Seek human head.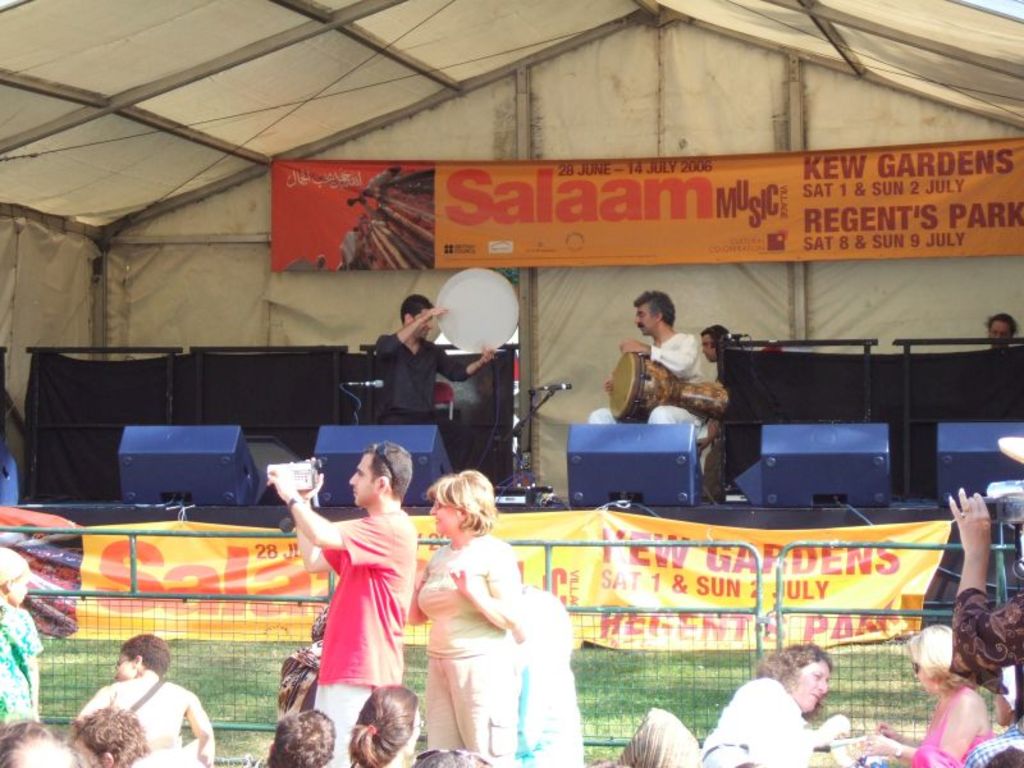
[348,690,421,759].
